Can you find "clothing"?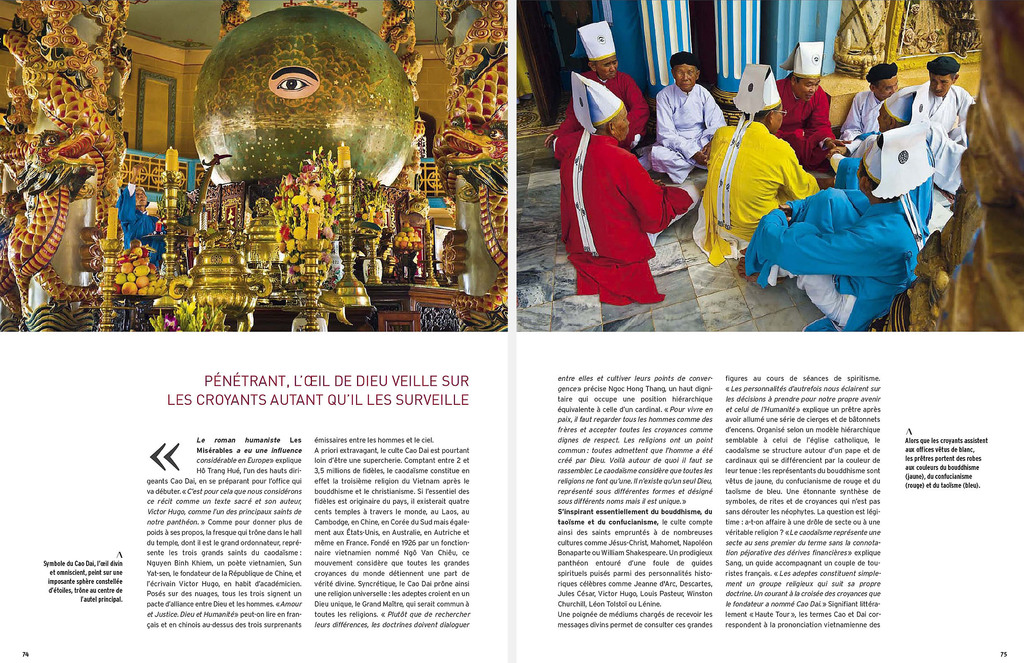
Yes, bounding box: box(746, 187, 929, 330).
